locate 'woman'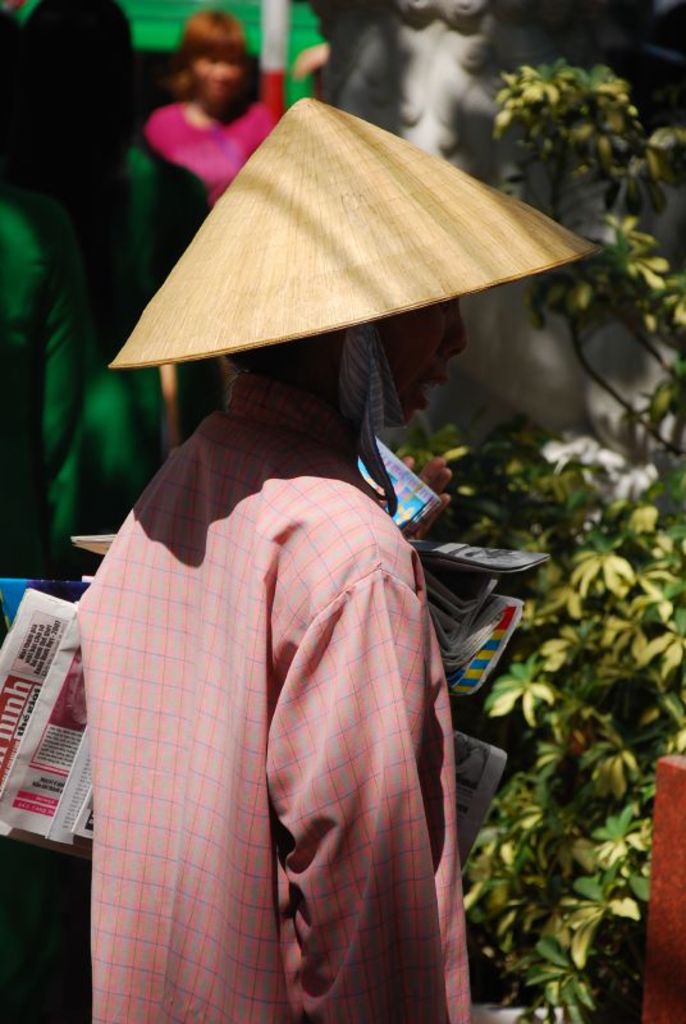
{"left": 142, "top": 10, "right": 288, "bottom": 209}
